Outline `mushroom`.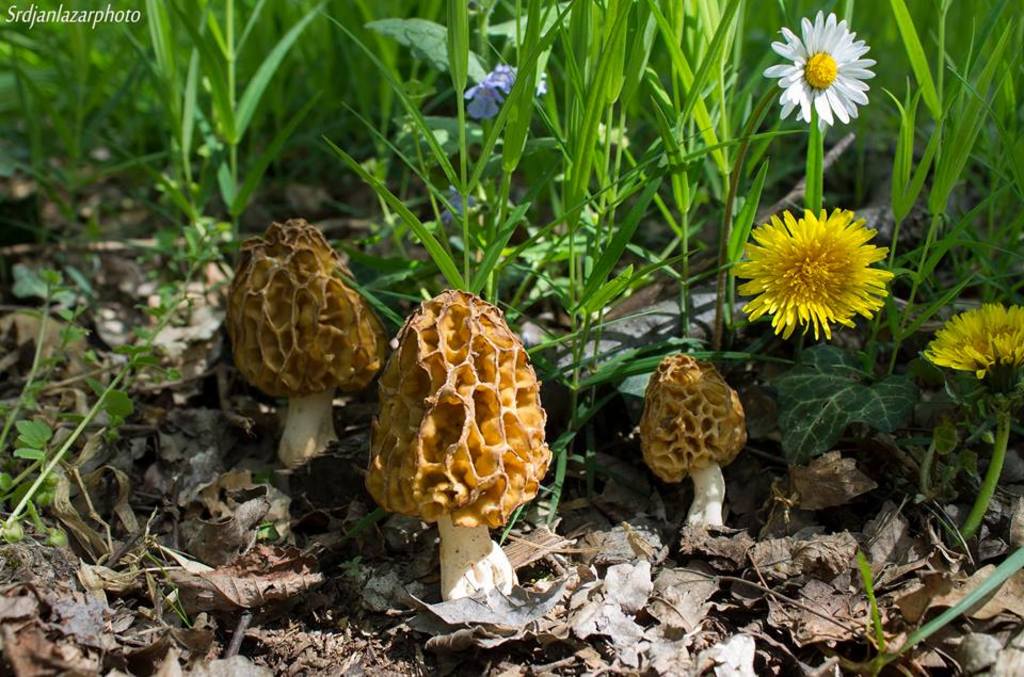
Outline: BBox(214, 215, 384, 462).
